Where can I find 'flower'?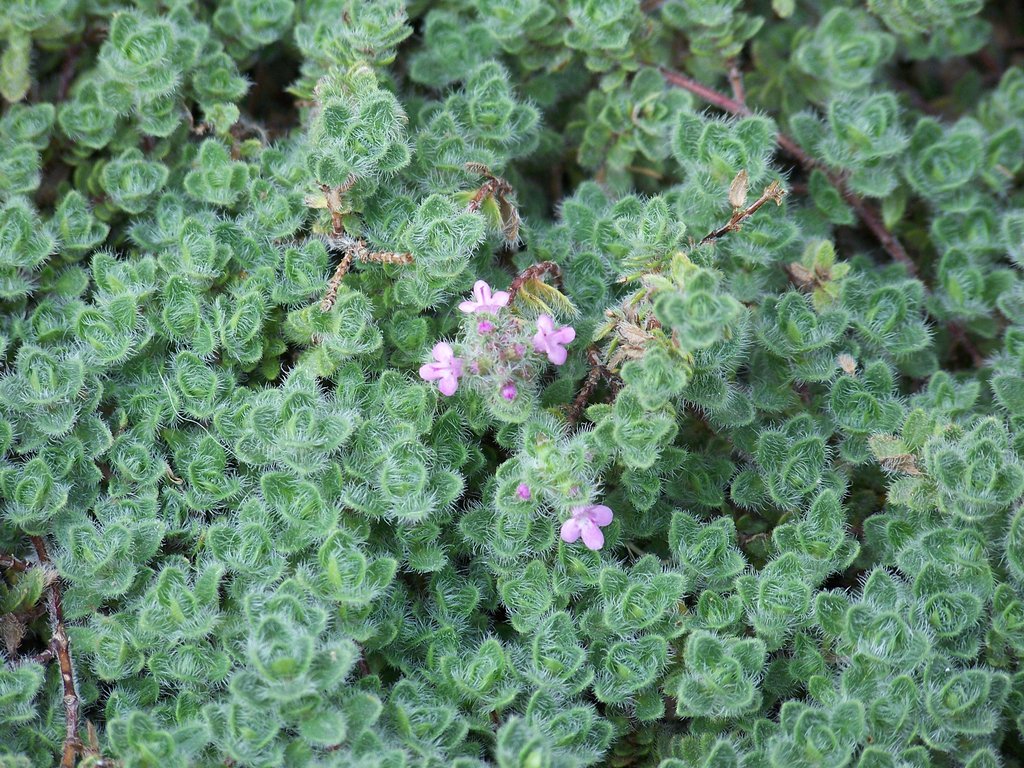
You can find it at pyautogui.locateOnScreen(553, 497, 613, 547).
